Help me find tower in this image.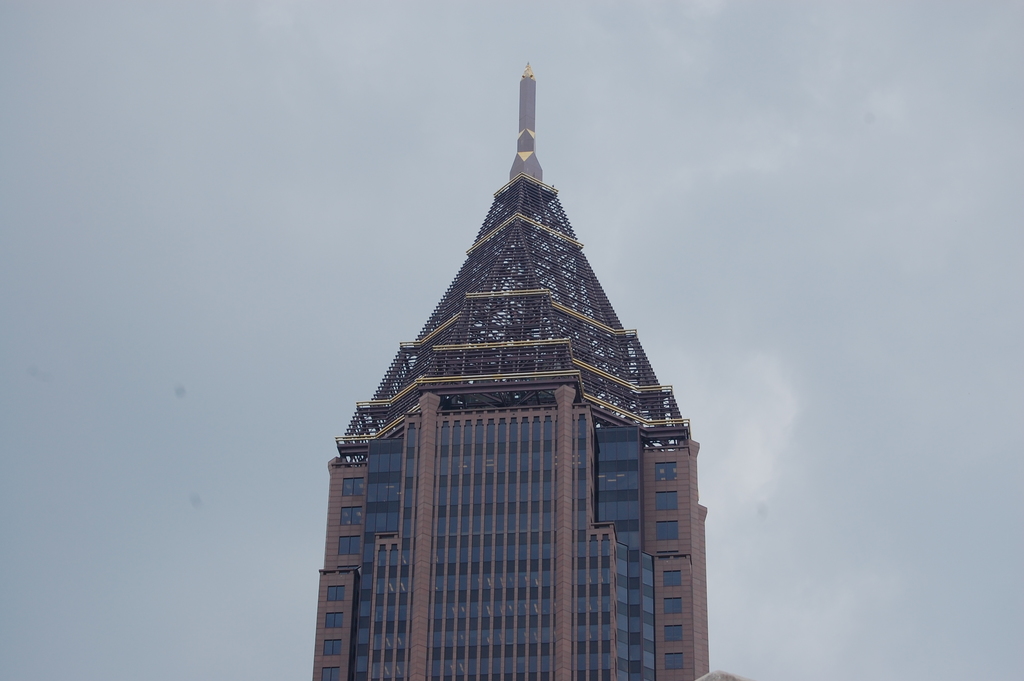
Found it: [left=310, top=65, right=711, bottom=680].
